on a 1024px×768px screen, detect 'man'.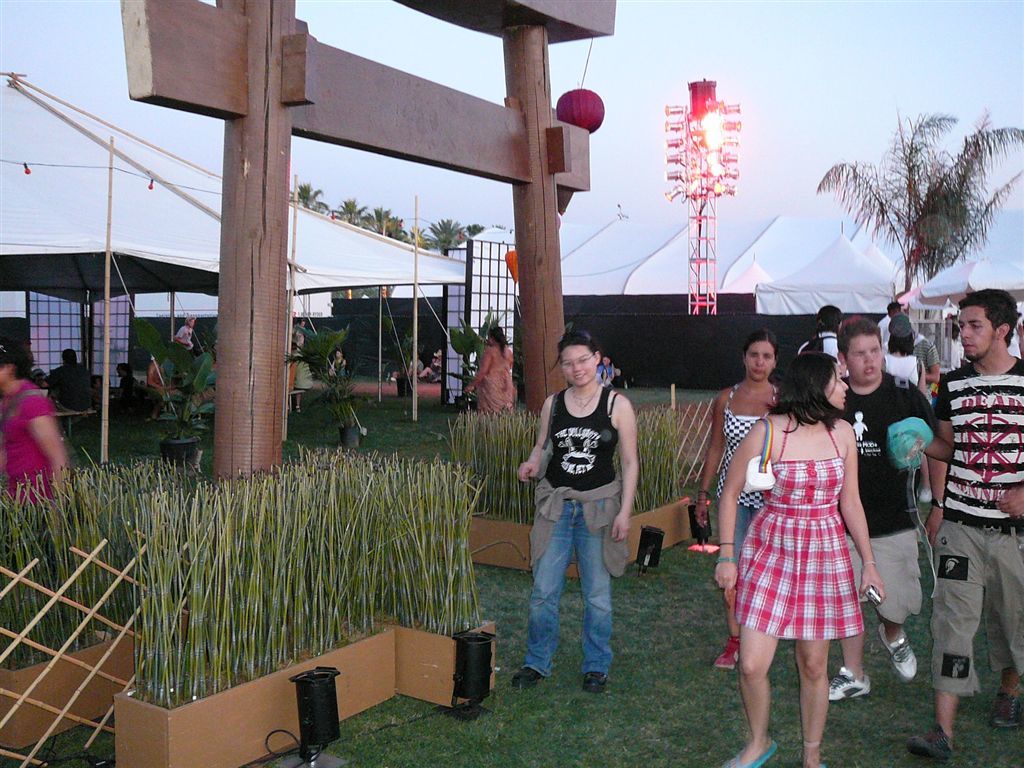
(928,284,1023,765).
